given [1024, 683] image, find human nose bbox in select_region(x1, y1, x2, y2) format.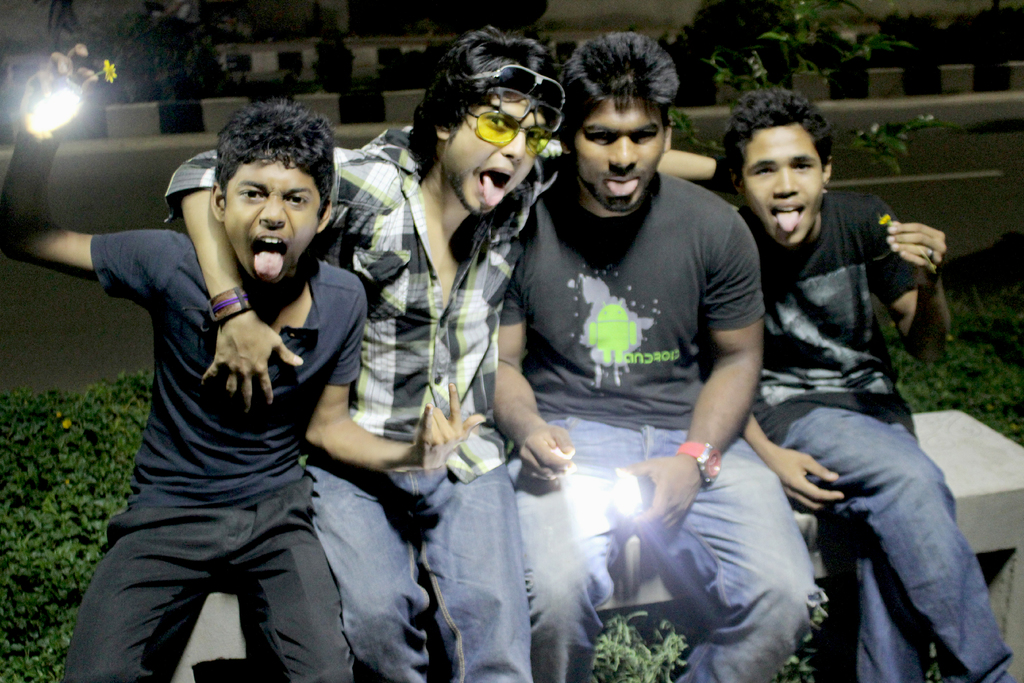
select_region(498, 130, 527, 163).
